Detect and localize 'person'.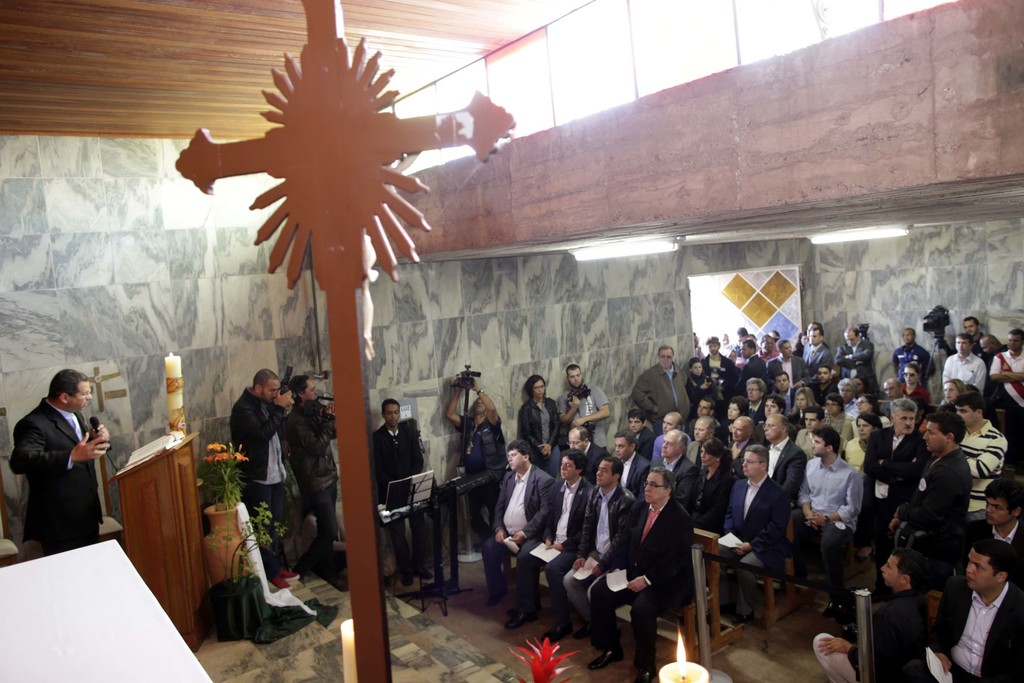
Localized at rect(561, 365, 614, 447).
